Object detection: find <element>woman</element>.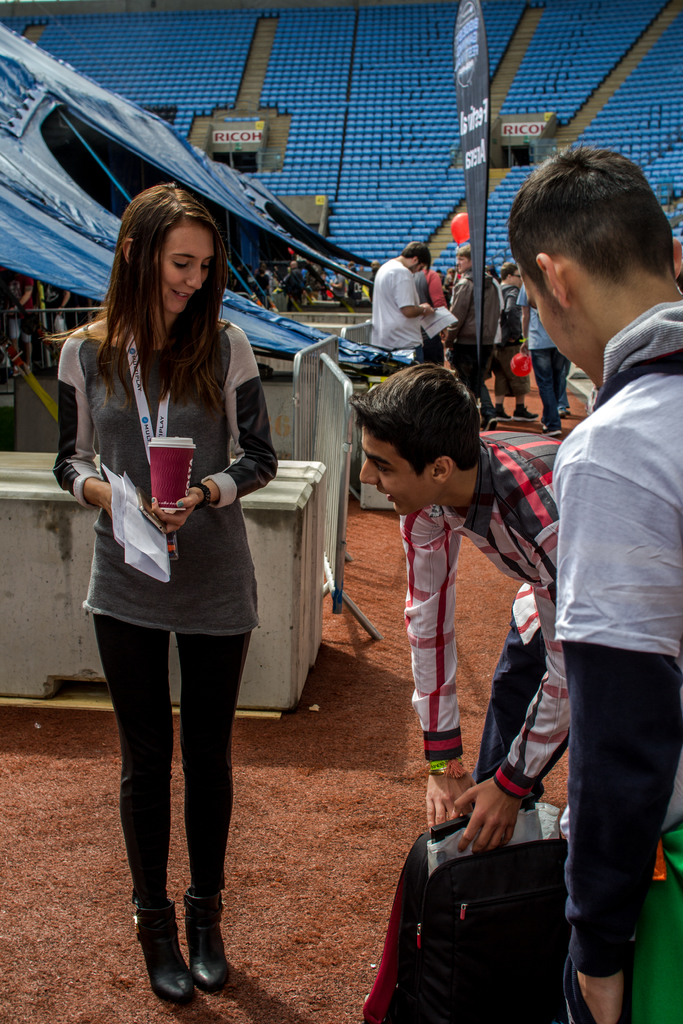
484 265 504 284.
